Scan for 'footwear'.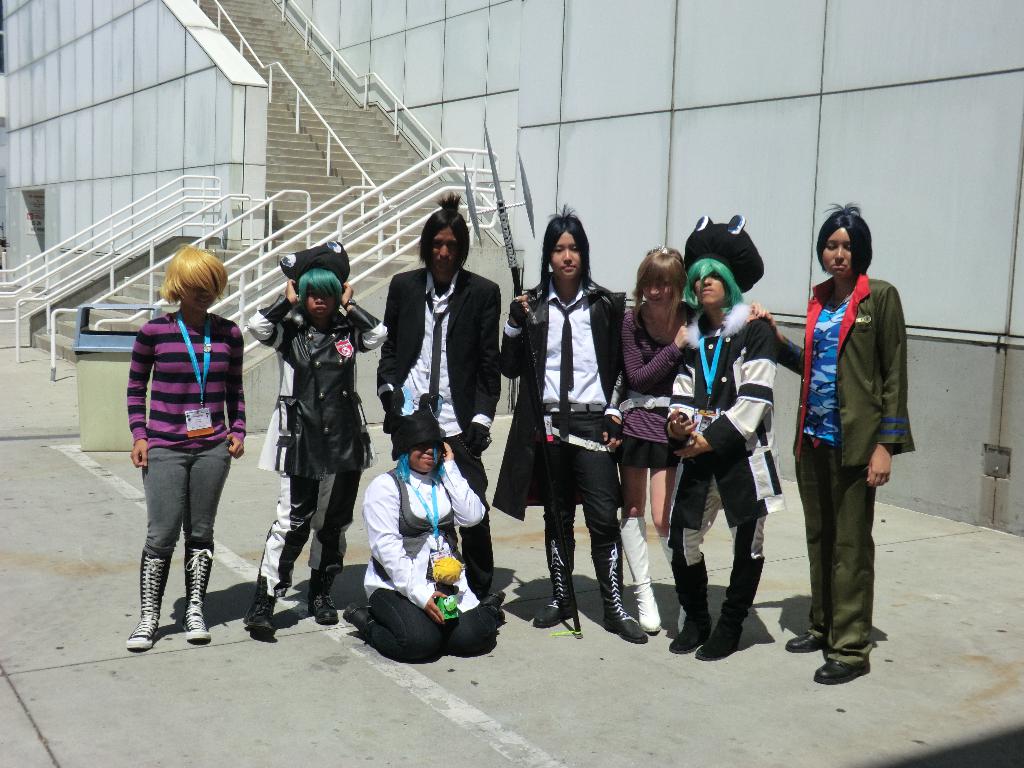
Scan result: [345,601,374,628].
